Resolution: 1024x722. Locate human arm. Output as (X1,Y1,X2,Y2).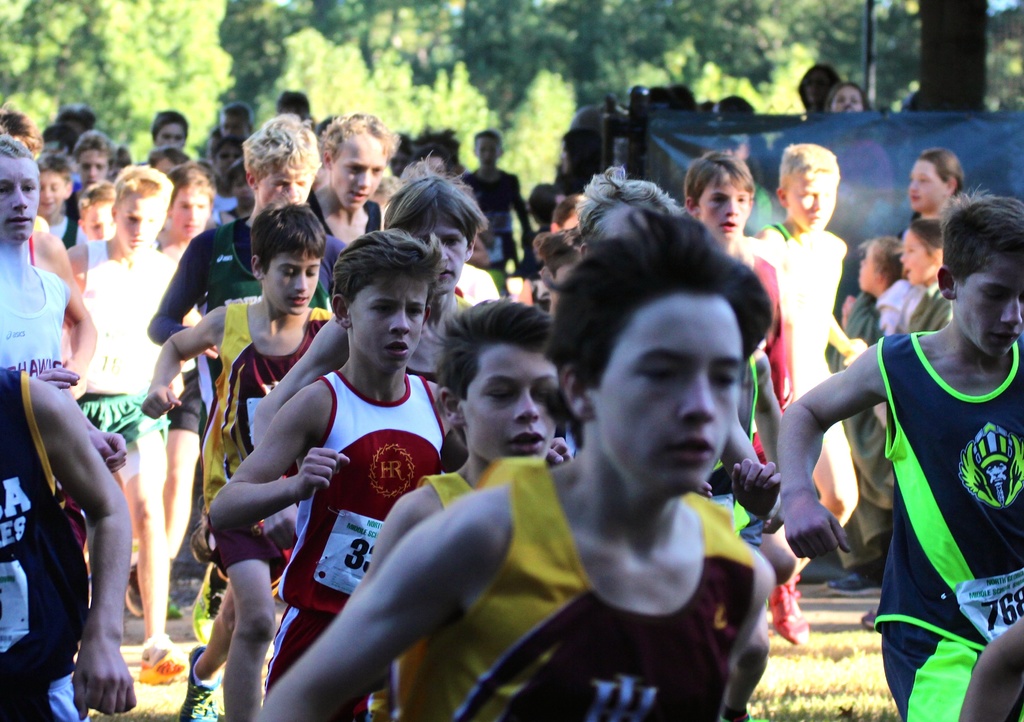
(719,421,785,513).
